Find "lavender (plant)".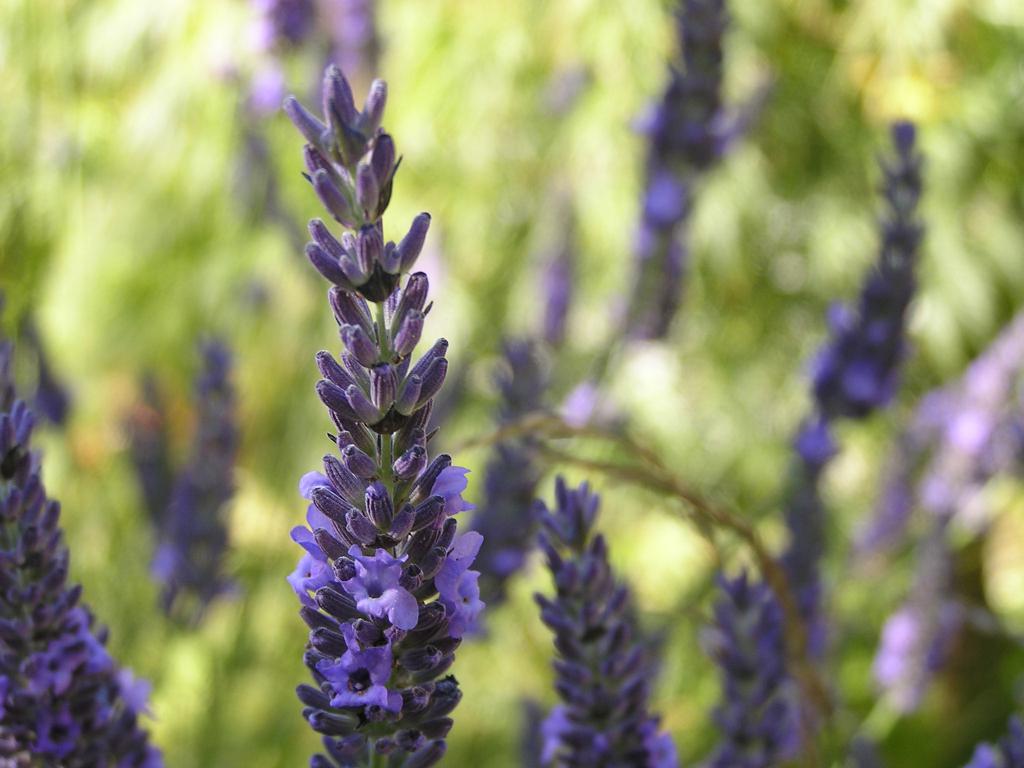
left=501, top=680, right=559, bottom=767.
